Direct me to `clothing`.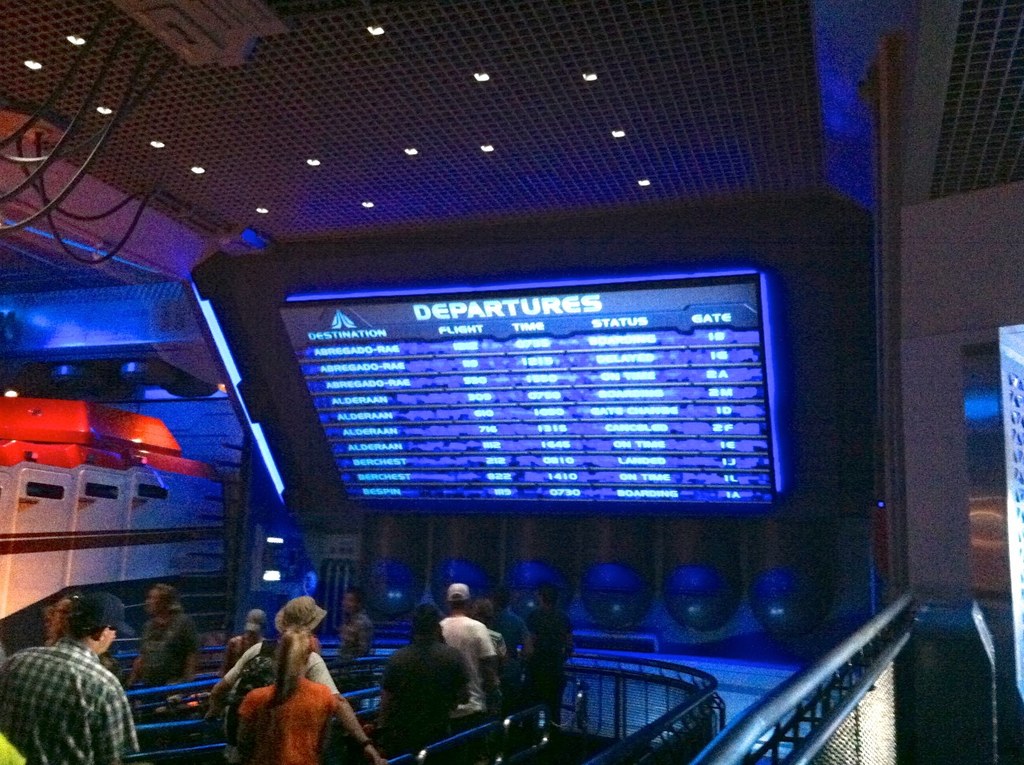
Direction: [x1=529, y1=605, x2=576, y2=725].
